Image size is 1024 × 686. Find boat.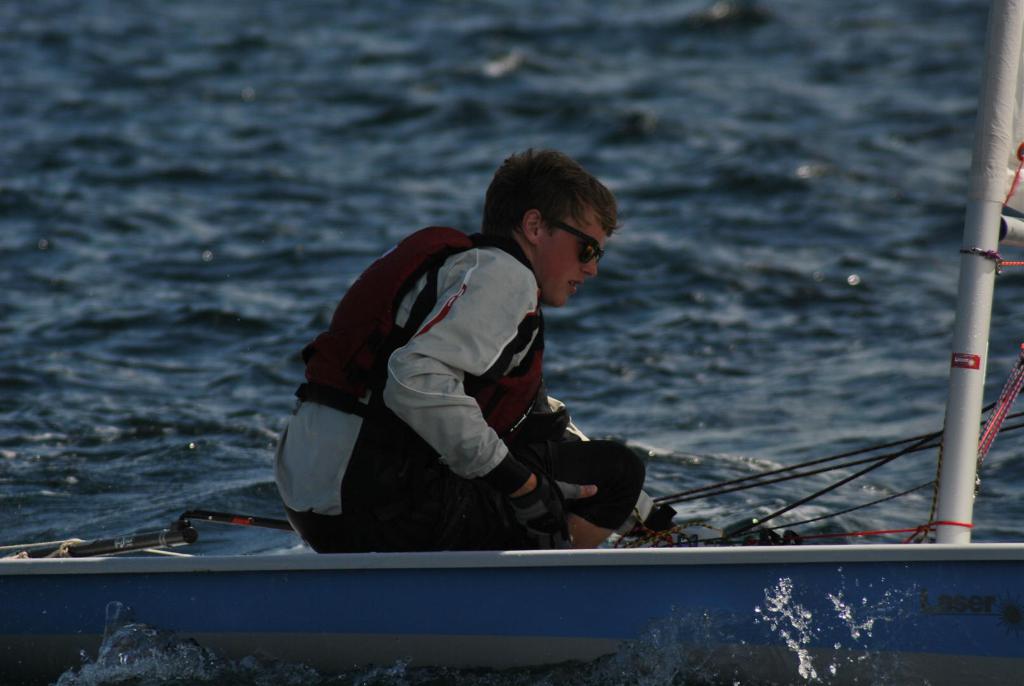
(x1=6, y1=448, x2=989, y2=646).
